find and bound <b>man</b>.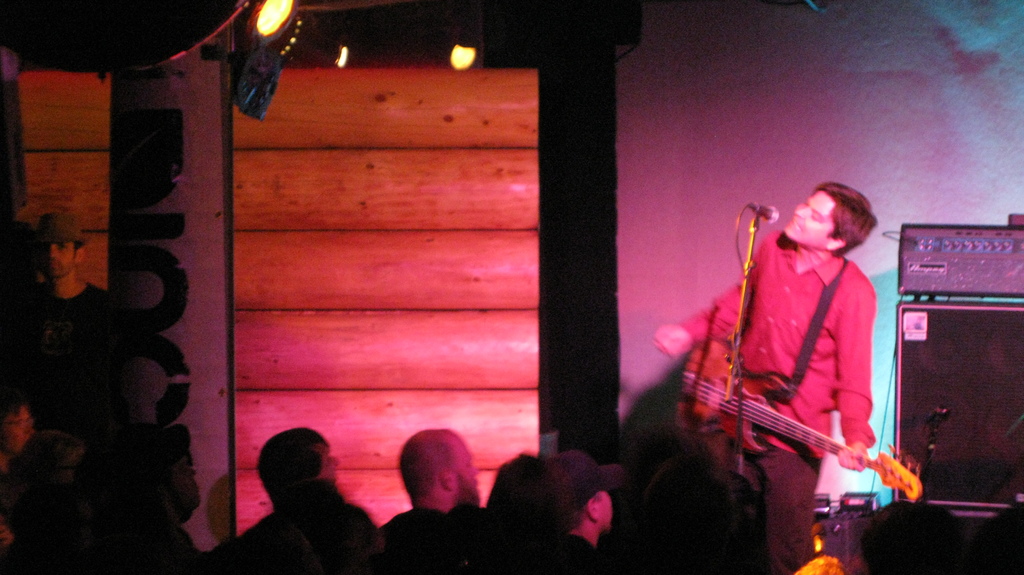
Bound: <region>0, 209, 115, 451</region>.
